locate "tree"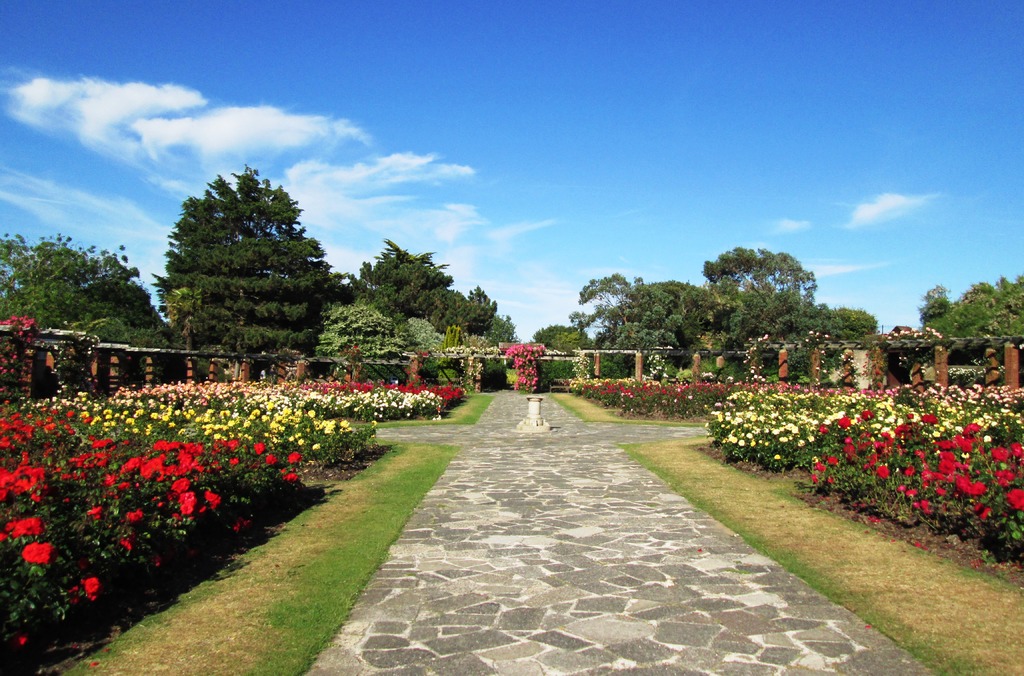
705, 242, 813, 316
